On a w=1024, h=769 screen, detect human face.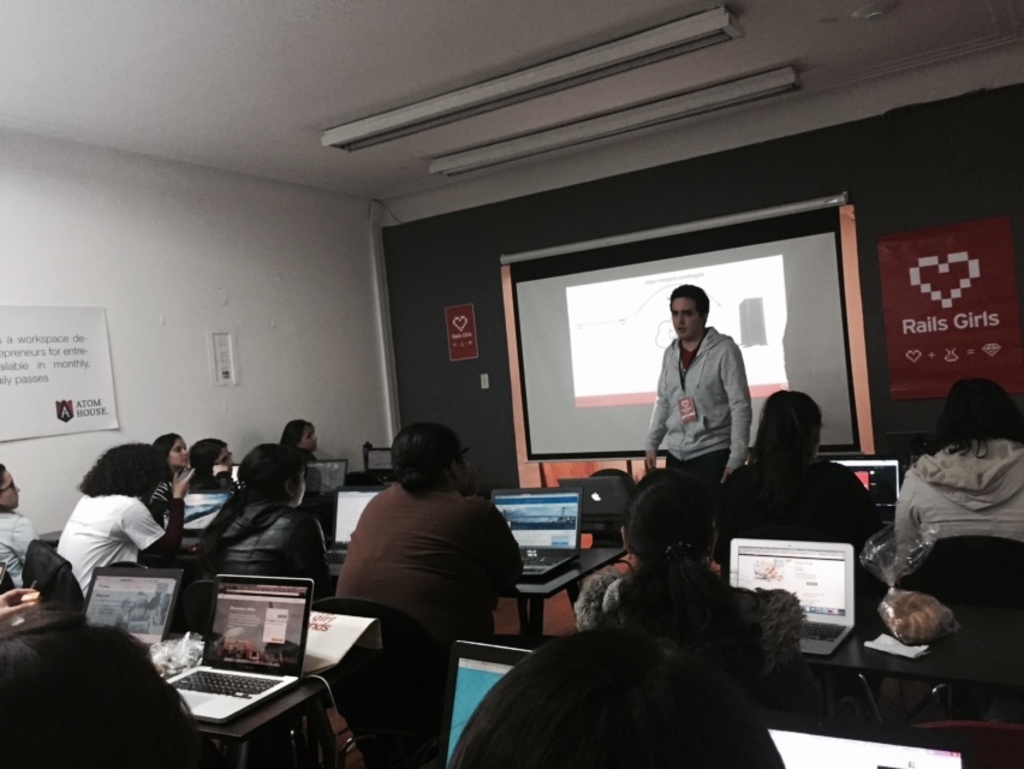
x1=220 y1=447 x2=234 y2=470.
